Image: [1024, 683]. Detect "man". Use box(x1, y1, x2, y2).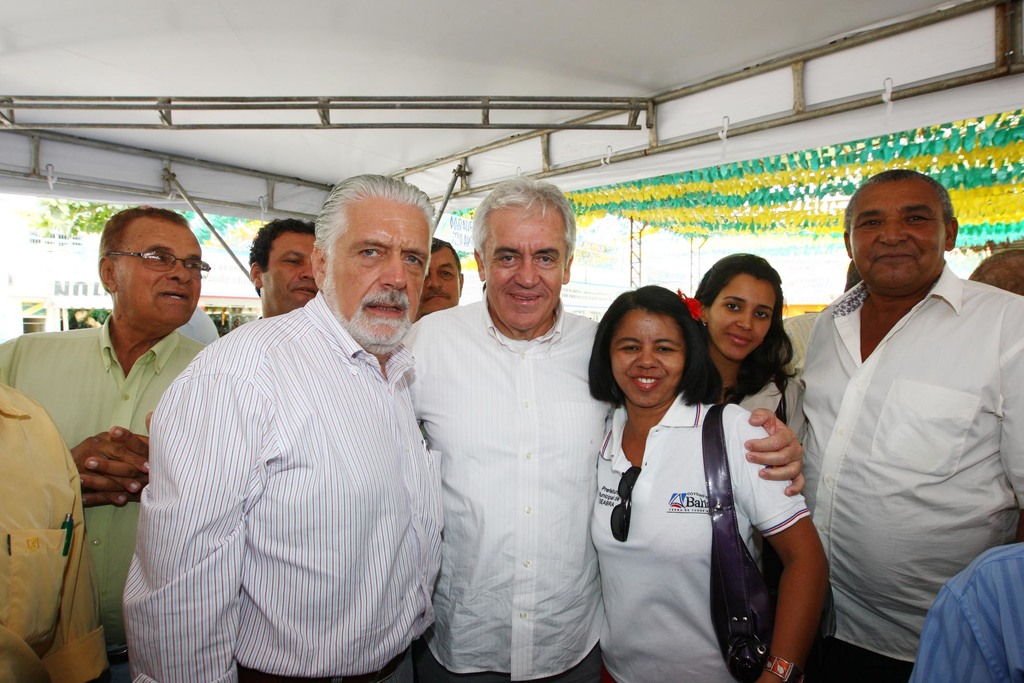
box(118, 168, 447, 682).
